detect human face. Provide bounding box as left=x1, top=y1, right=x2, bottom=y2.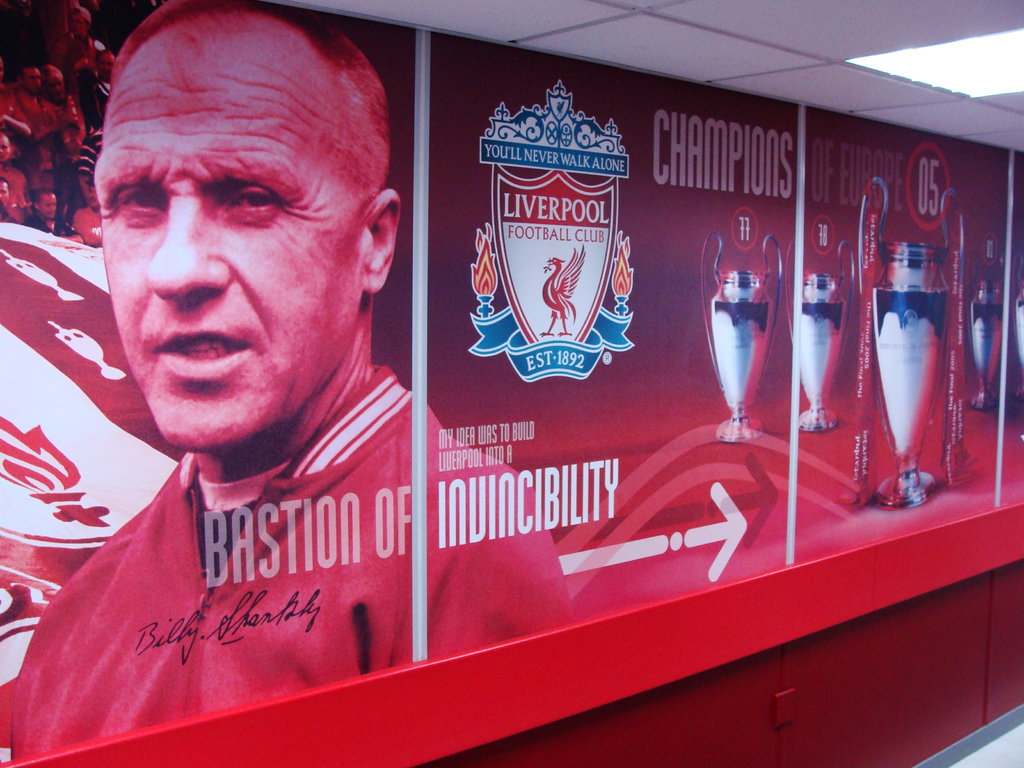
left=68, top=13, right=88, bottom=36.
